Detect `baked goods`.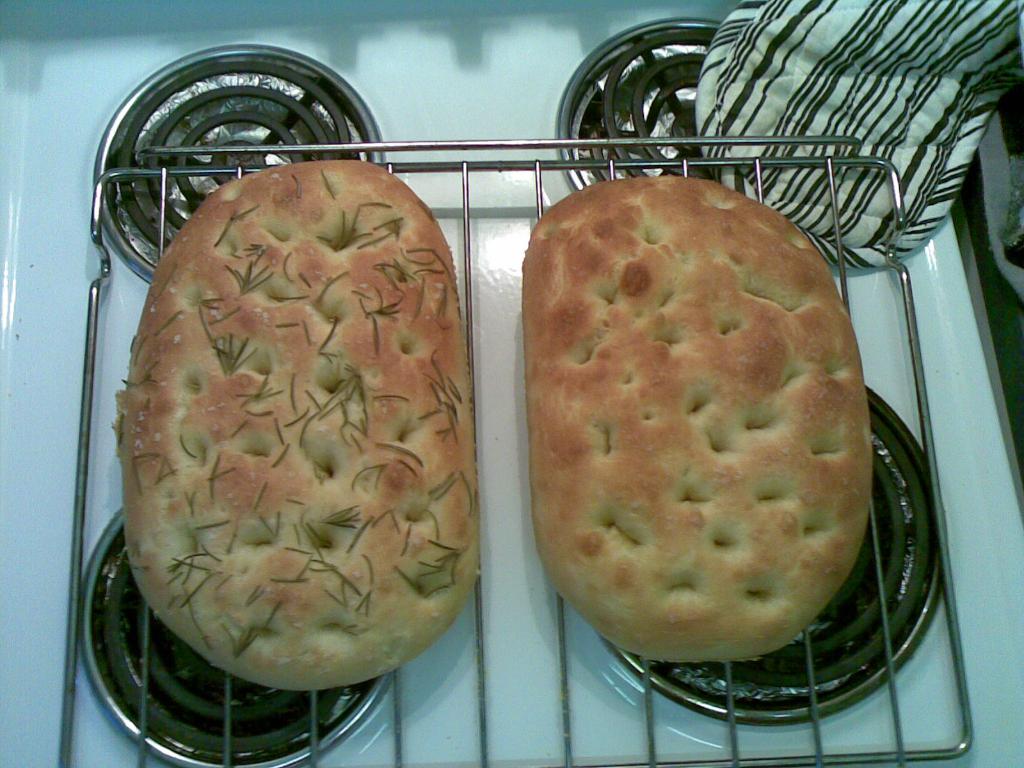
Detected at box(518, 169, 870, 717).
